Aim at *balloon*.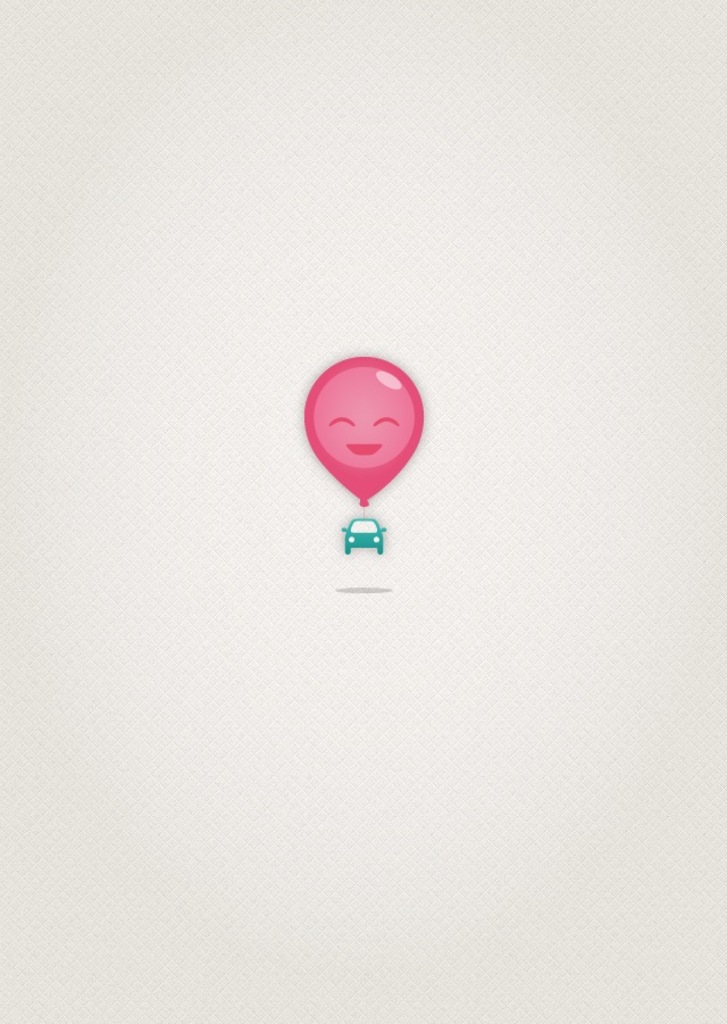
Aimed at box=[302, 355, 426, 503].
